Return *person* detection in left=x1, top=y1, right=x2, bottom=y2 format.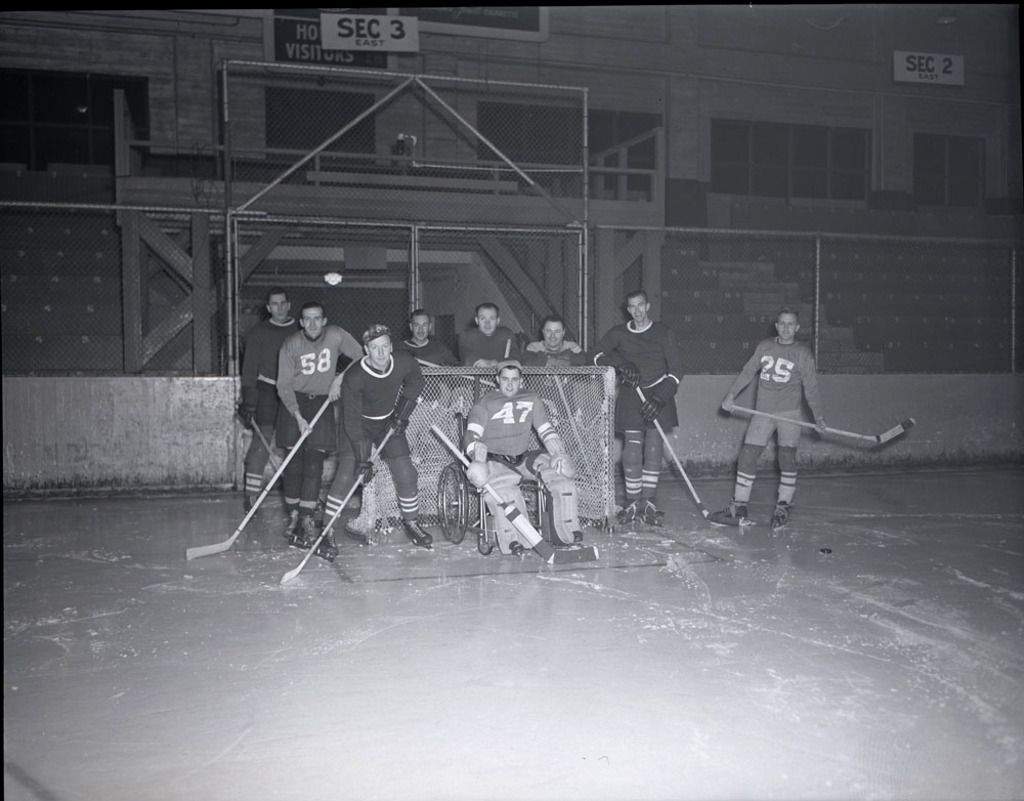
left=312, top=326, right=430, bottom=562.
